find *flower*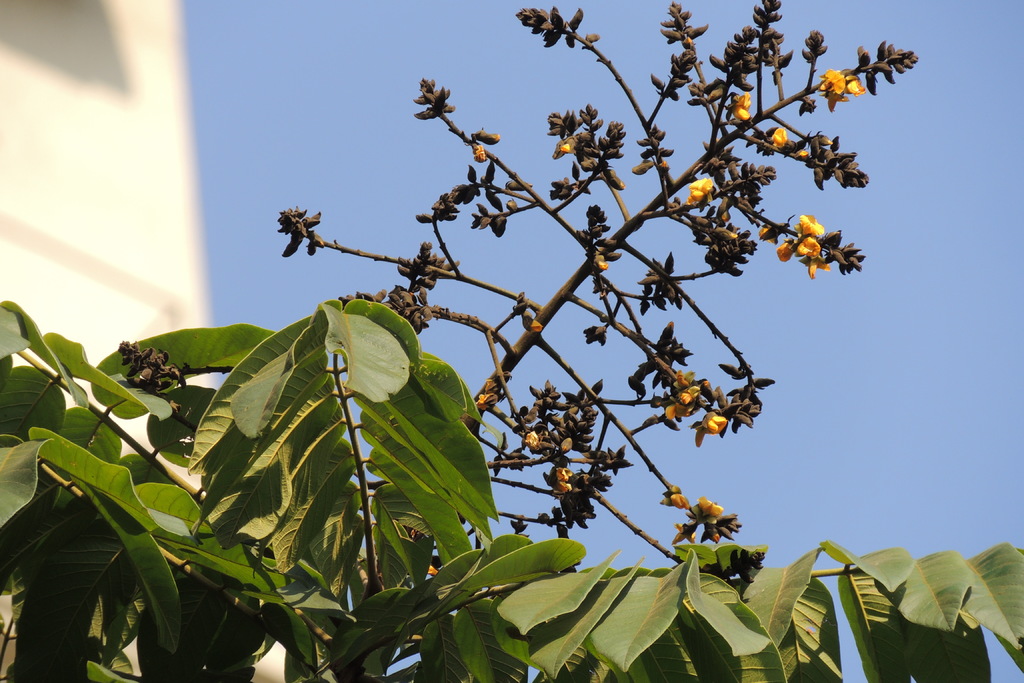
l=776, t=215, r=830, b=277
